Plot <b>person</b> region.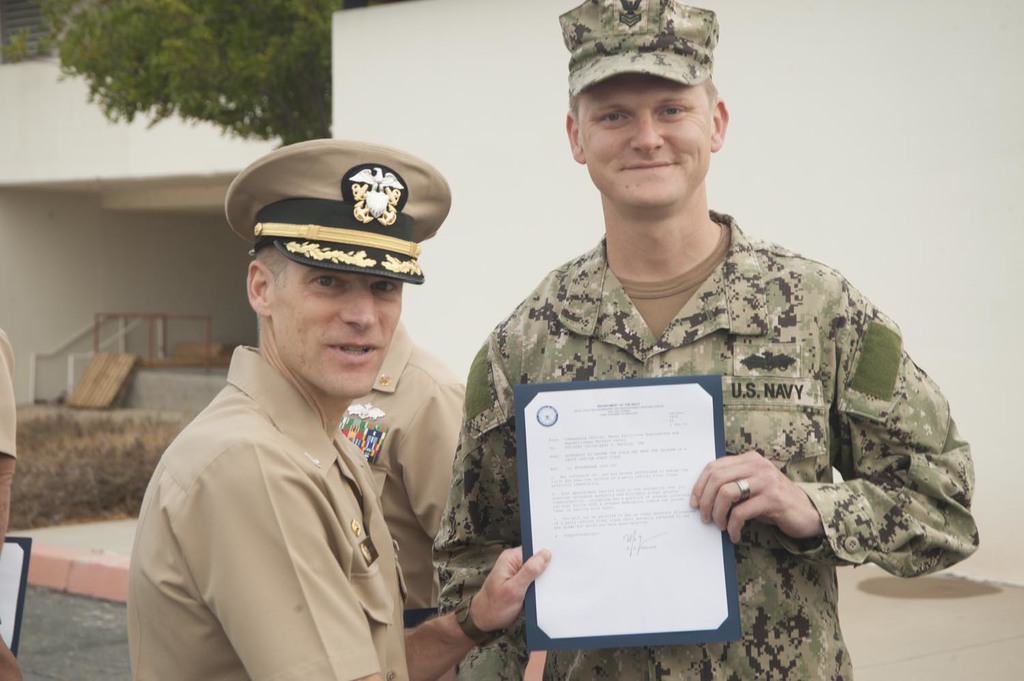
Plotted at (477, 50, 958, 646).
